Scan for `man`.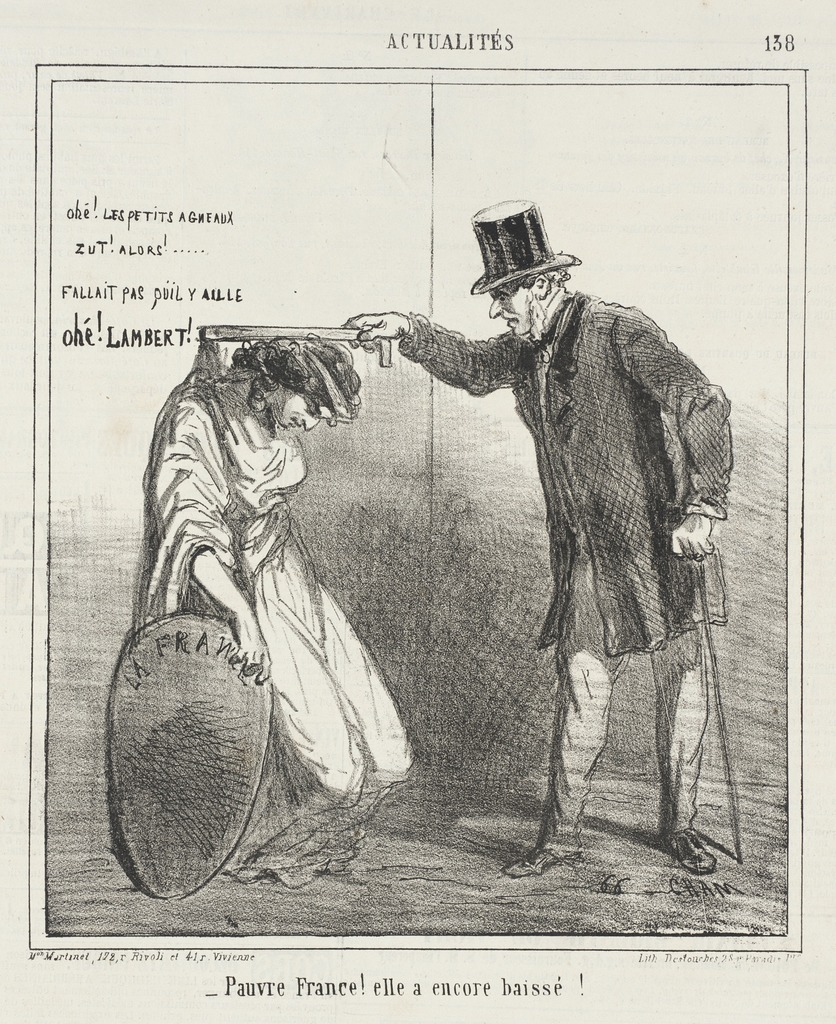
Scan result: crop(248, 219, 716, 900).
